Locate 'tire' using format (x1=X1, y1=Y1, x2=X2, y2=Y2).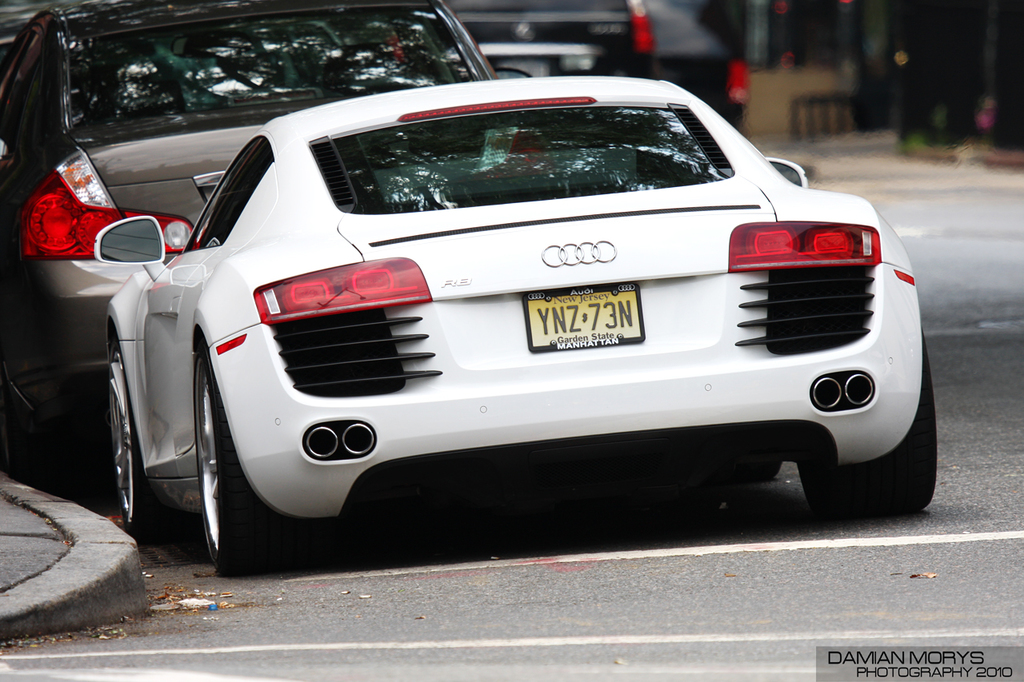
(x1=190, y1=343, x2=306, y2=580).
